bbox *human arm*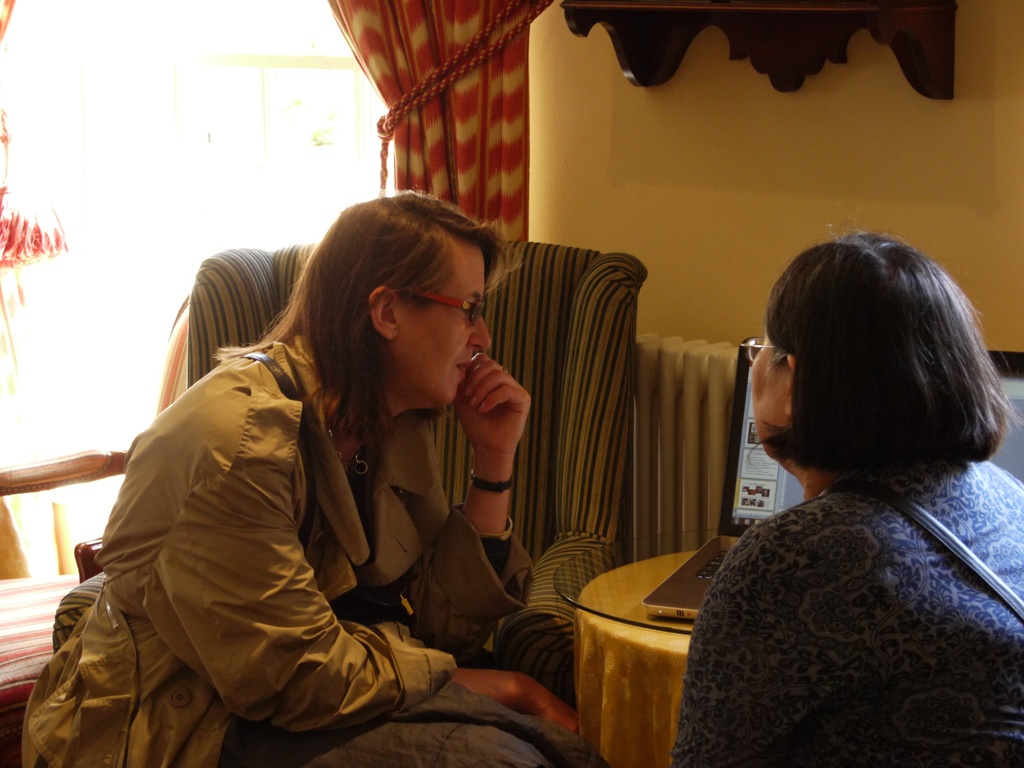
box(154, 463, 584, 735)
